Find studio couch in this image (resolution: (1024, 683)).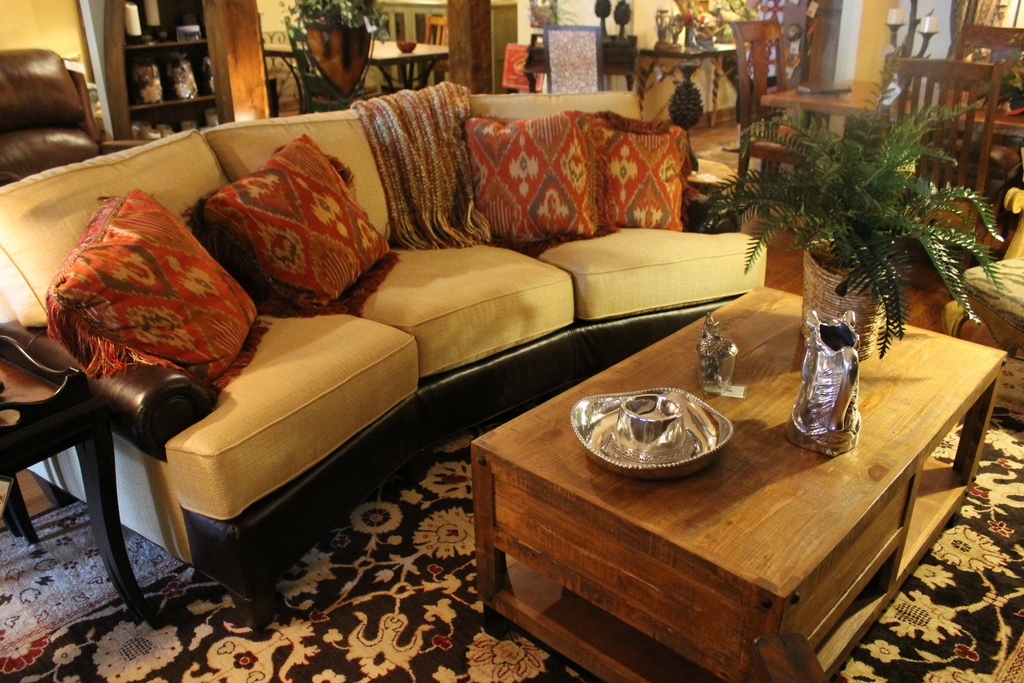
rect(0, 71, 765, 621).
